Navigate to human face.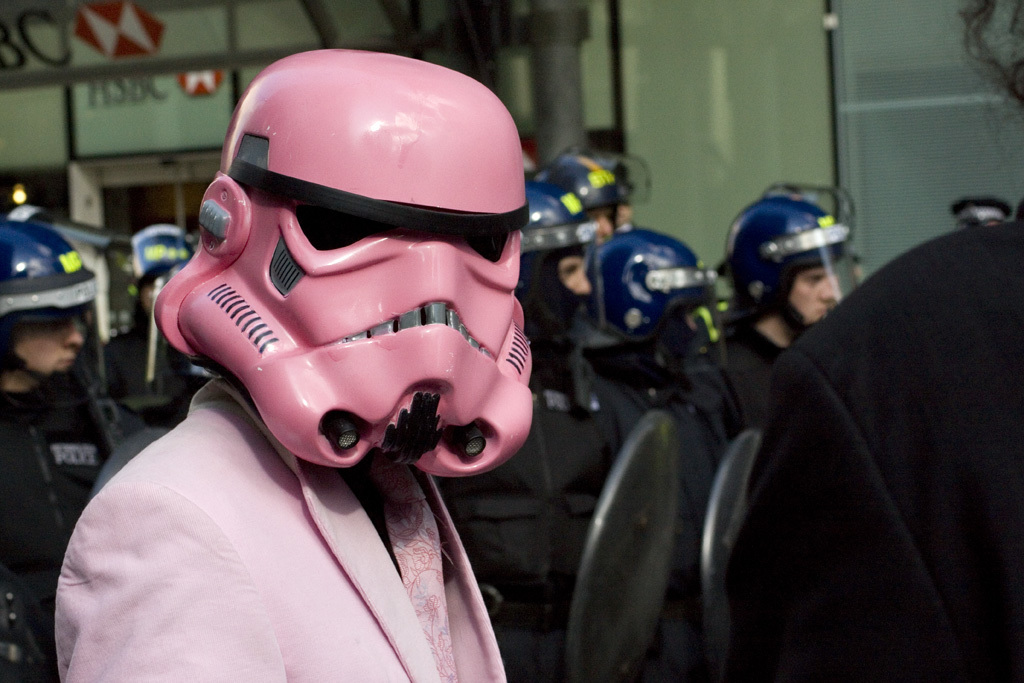
Navigation target: left=555, top=252, right=584, bottom=291.
